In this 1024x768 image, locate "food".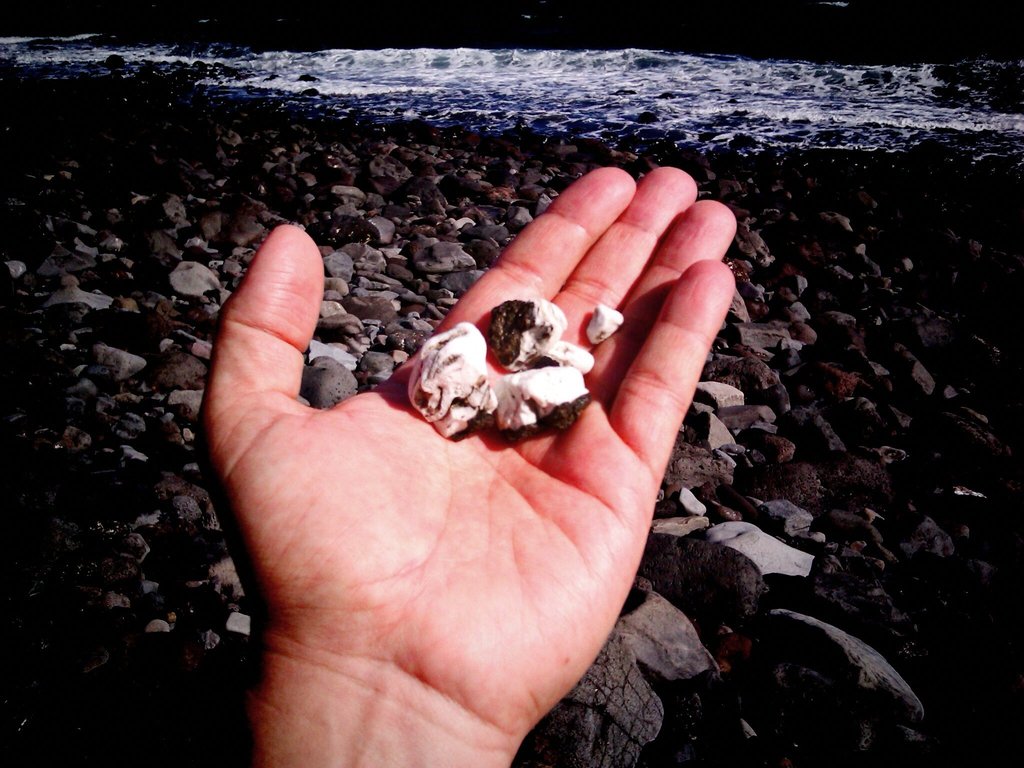
Bounding box: bbox(406, 300, 602, 442).
